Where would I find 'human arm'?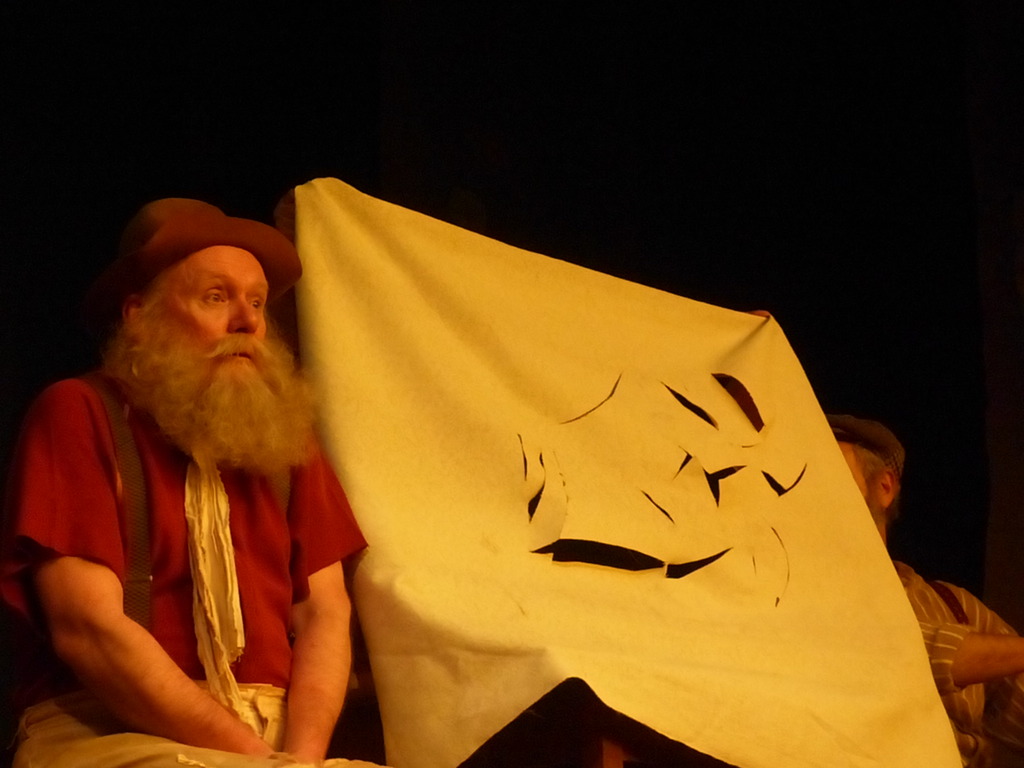
At BBox(23, 384, 268, 764).
